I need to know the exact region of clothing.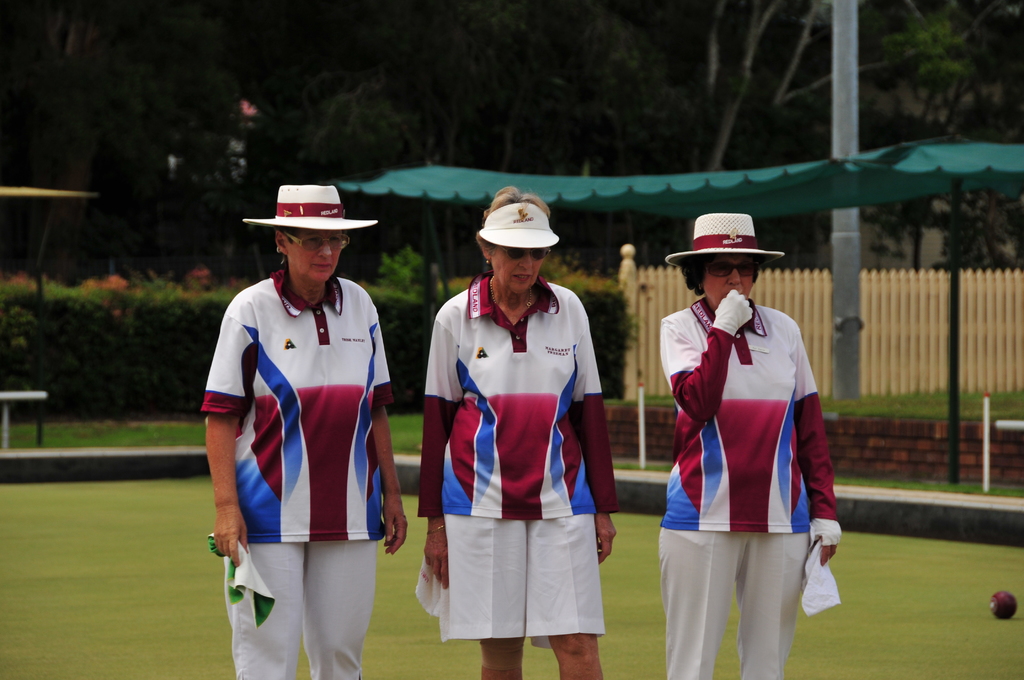
Region: bbox(659, 289, 843, 679).
